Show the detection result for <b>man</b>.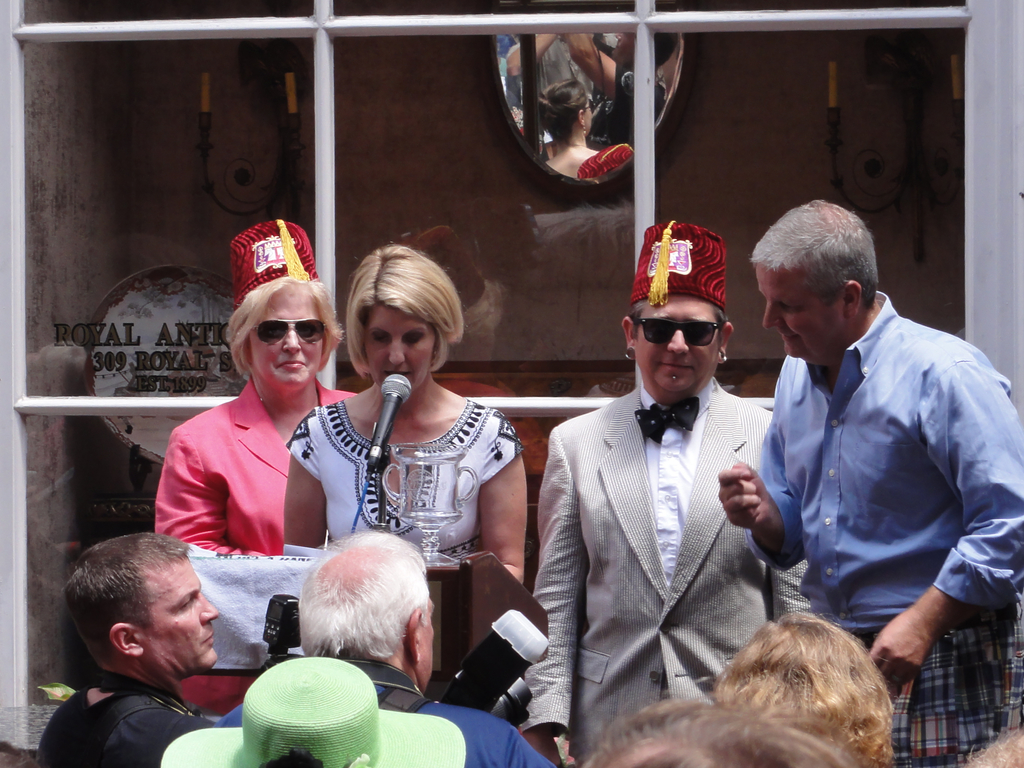
526,213,808,767.
